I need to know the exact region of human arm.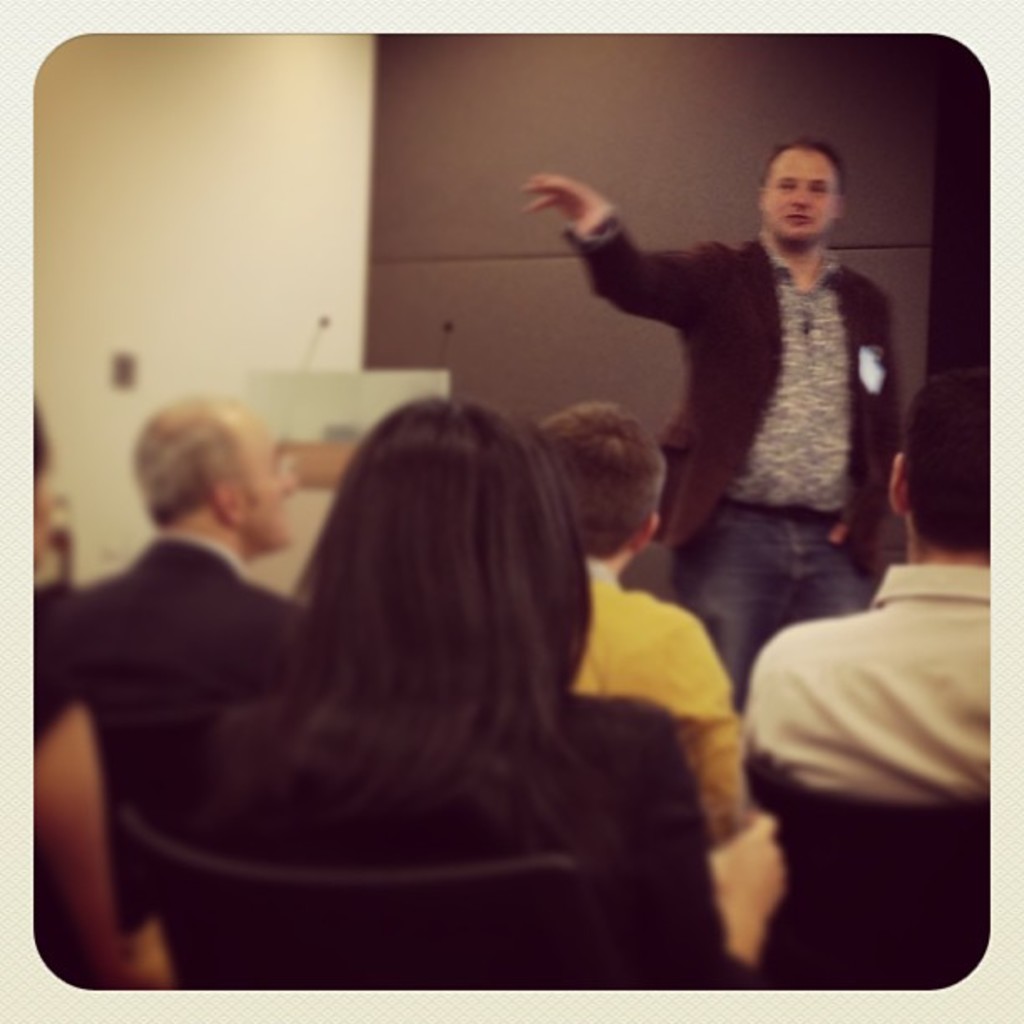
Region: 666/612/746/848.
